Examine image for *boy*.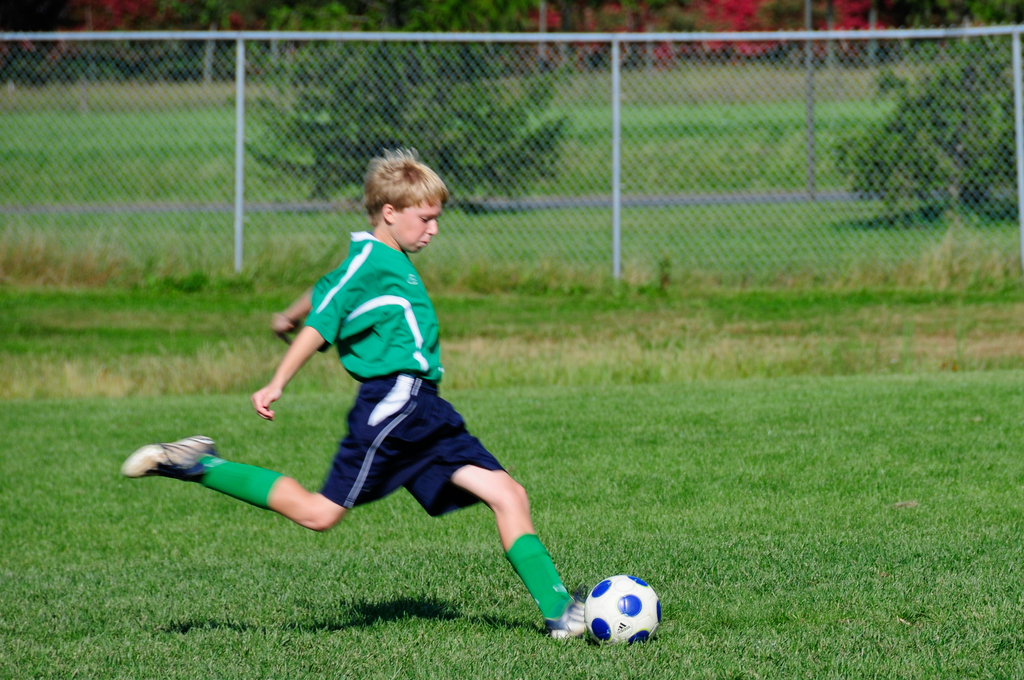
Examination result: [left=119, top=158, right=624, bottom=618].
